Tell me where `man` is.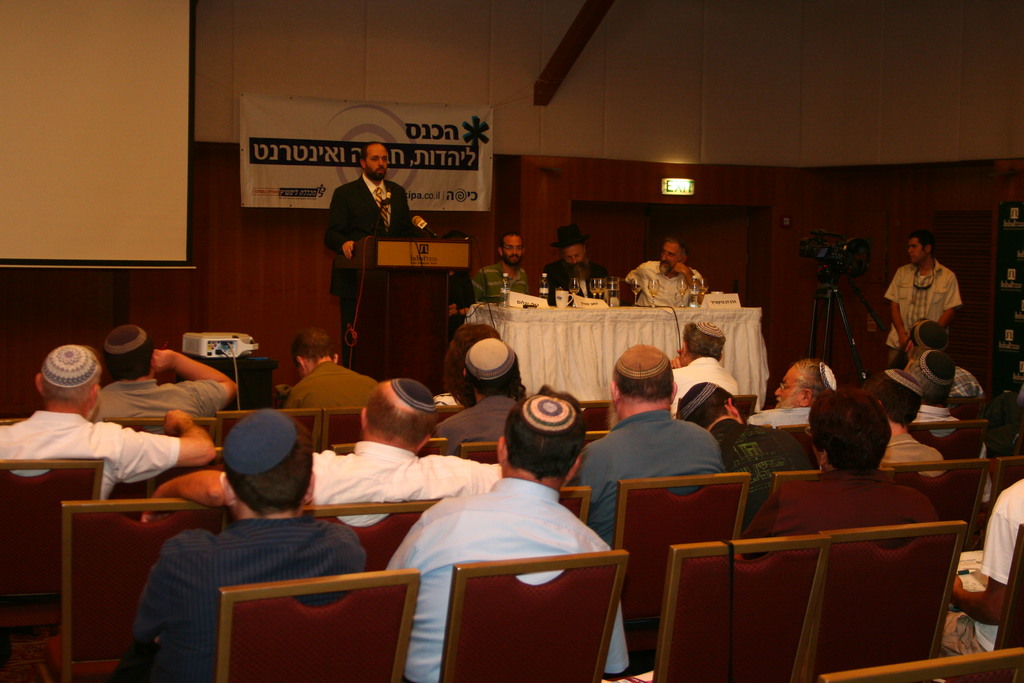
`man` is at box=[93, 317, 243, 435].
